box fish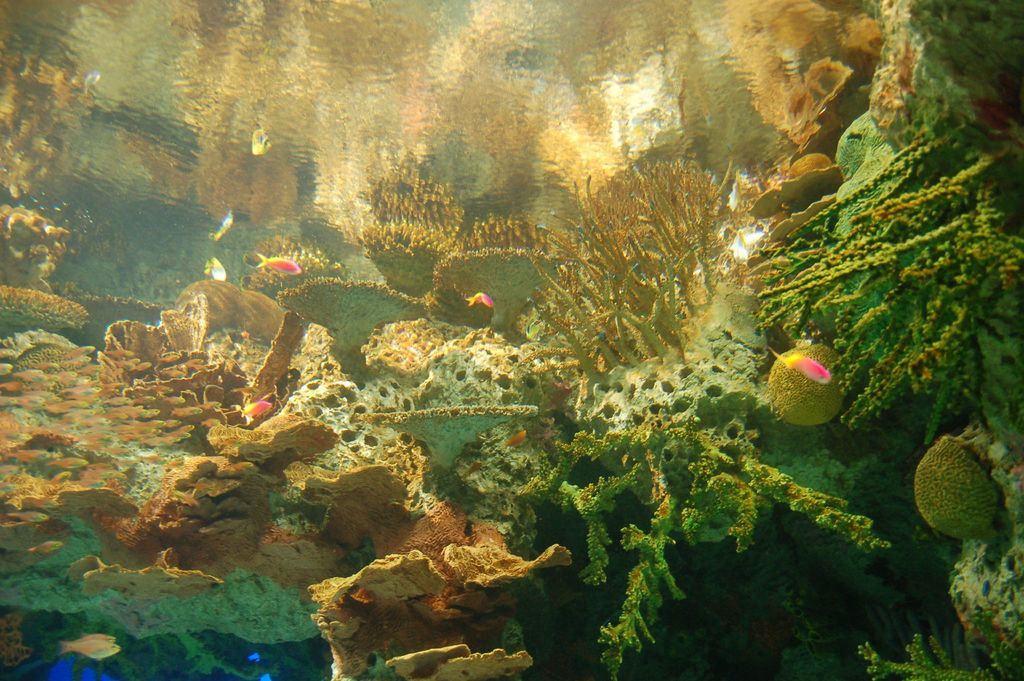
208:209:236:243
